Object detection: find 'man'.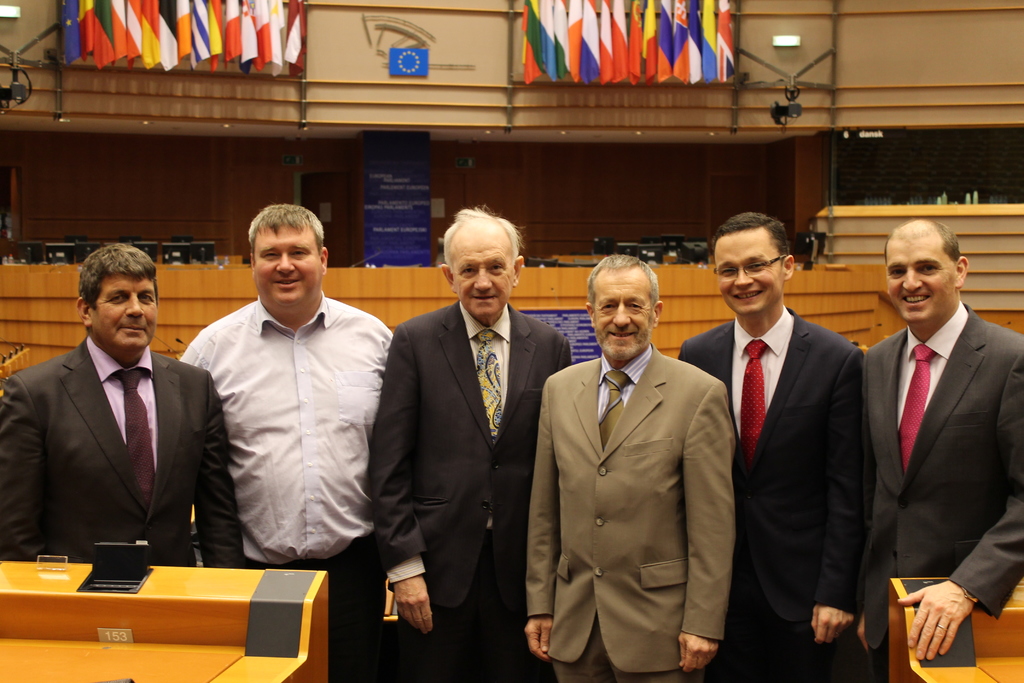
box=[366, 204, 574, 682].
